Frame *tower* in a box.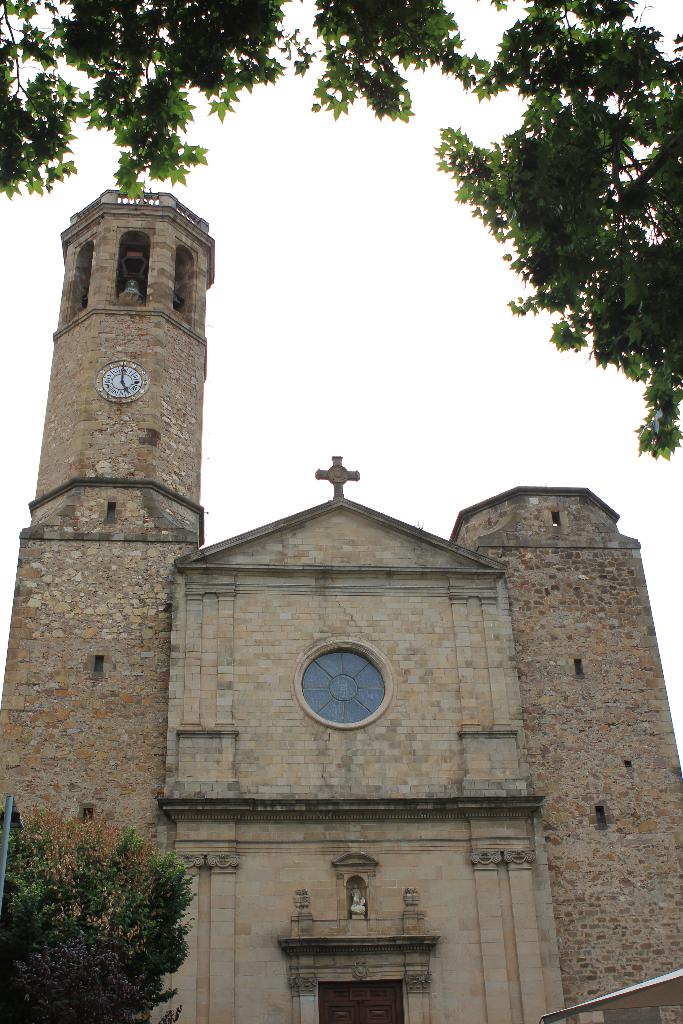
(0,188,682,1023).
